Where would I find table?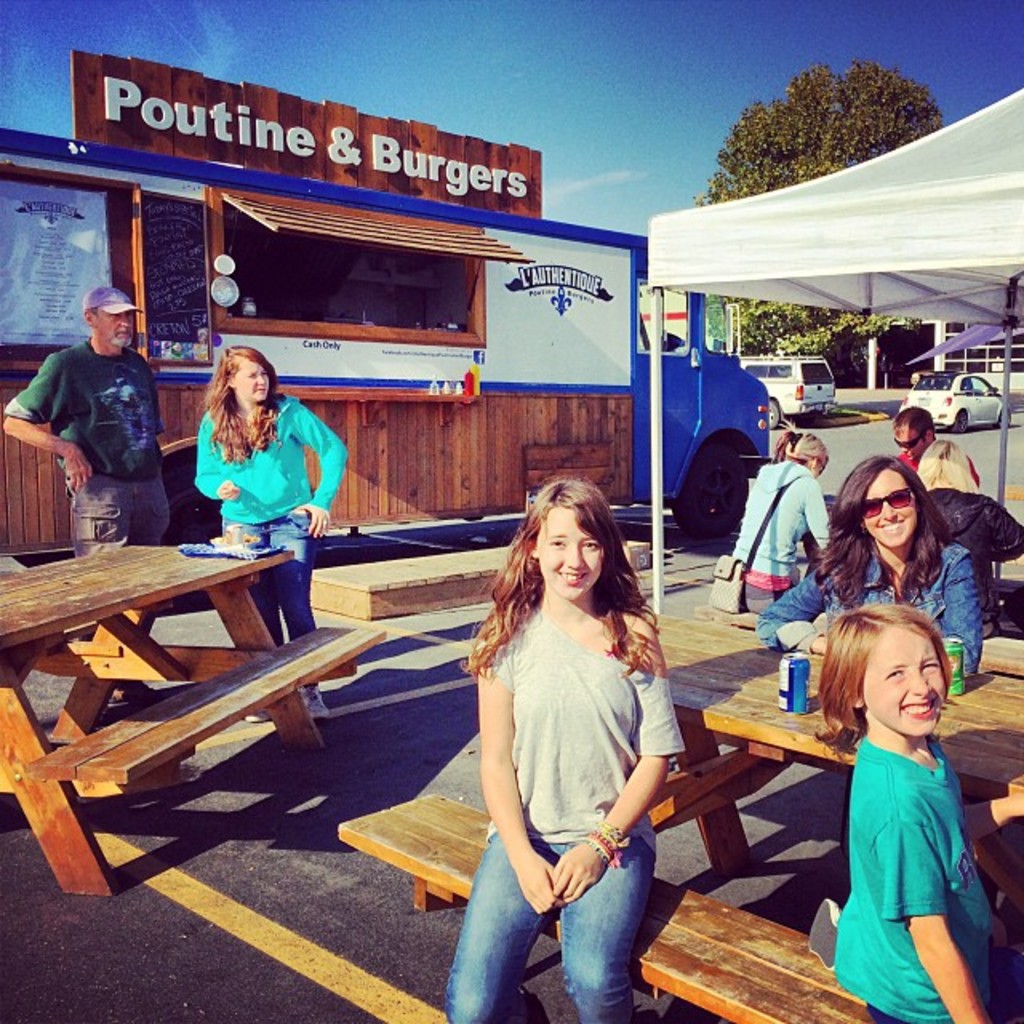
At 11/507/392/794.
